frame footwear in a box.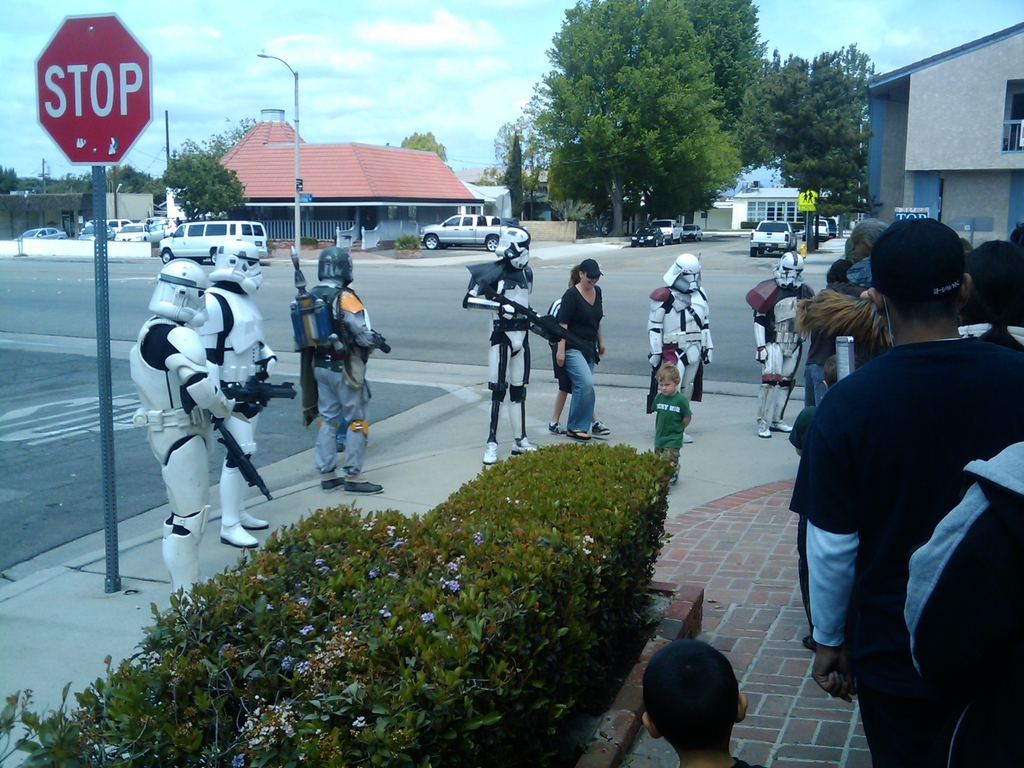
(x1=565, y1=430, x2=589, y2=439).
